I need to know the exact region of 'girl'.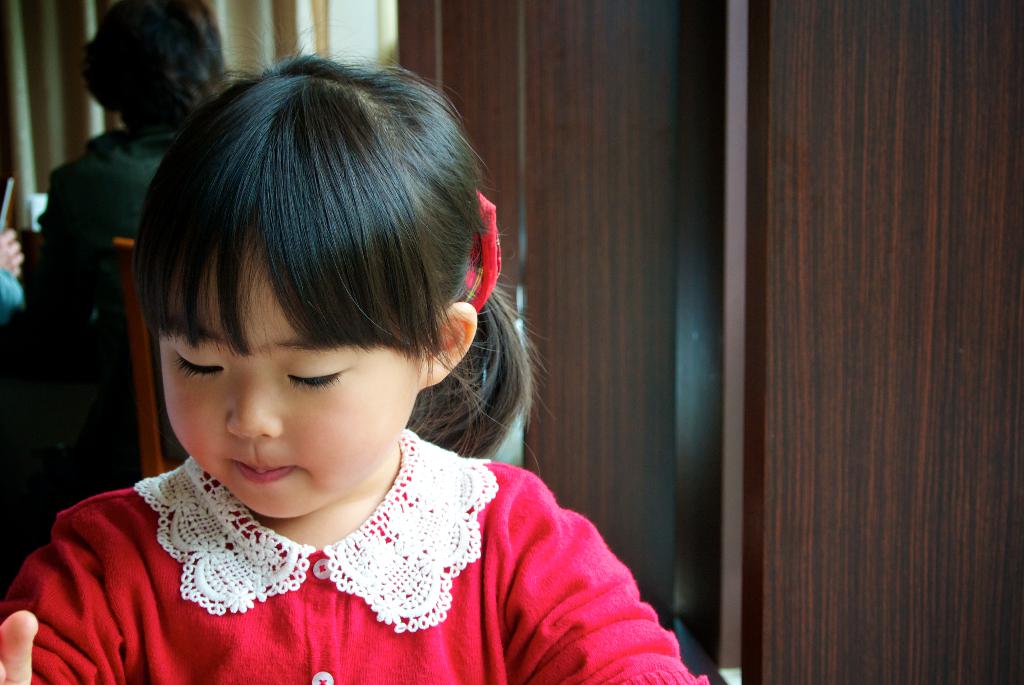
Region: [left=0, top=57, right=706, bottom=684].
